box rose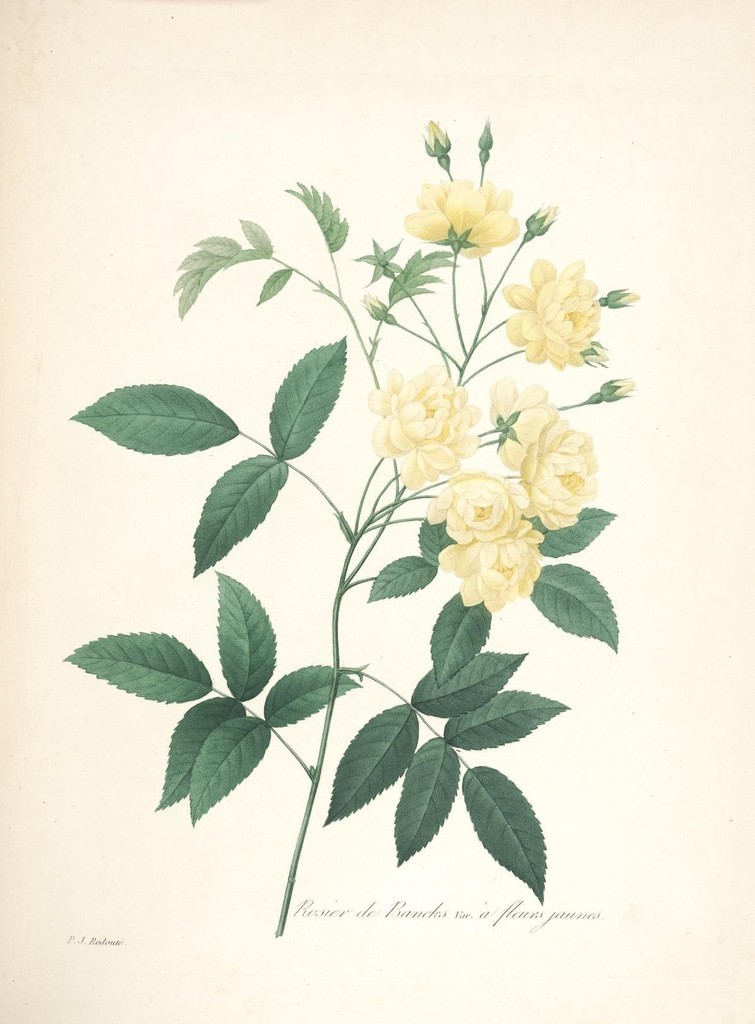
pyautogui.locateOnScreen(396, 176, 522, 262)
